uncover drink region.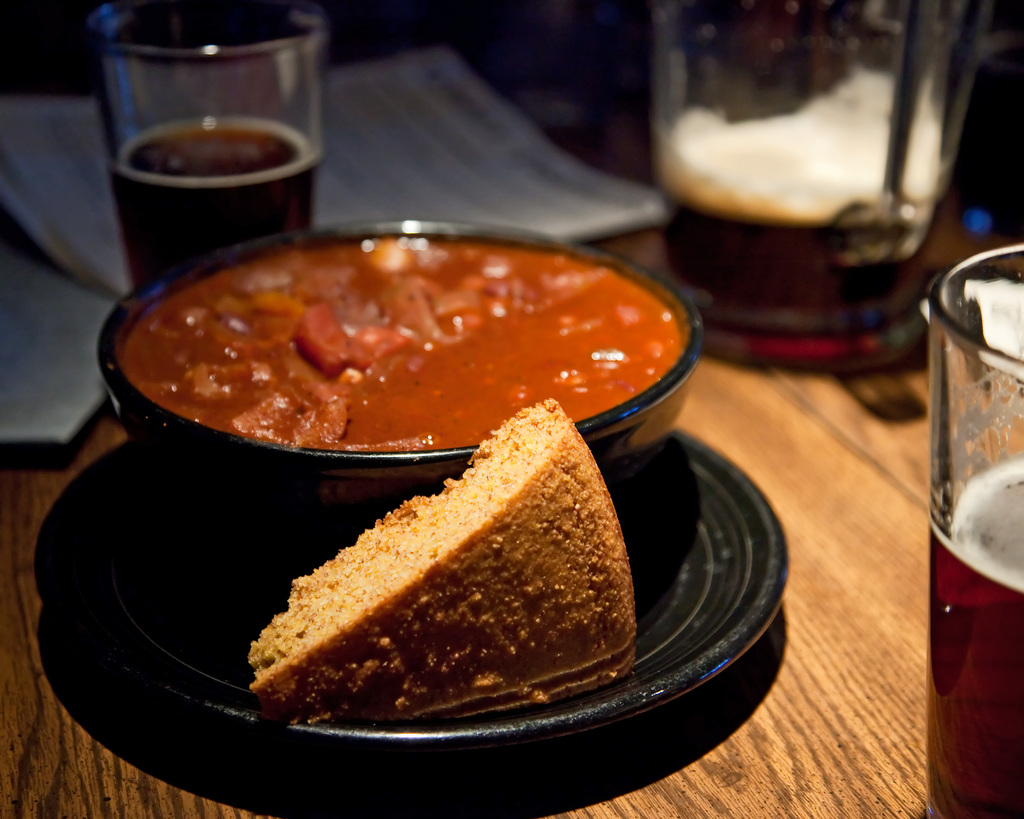
Uncovered: detection(929, 459, 1023, 818).
